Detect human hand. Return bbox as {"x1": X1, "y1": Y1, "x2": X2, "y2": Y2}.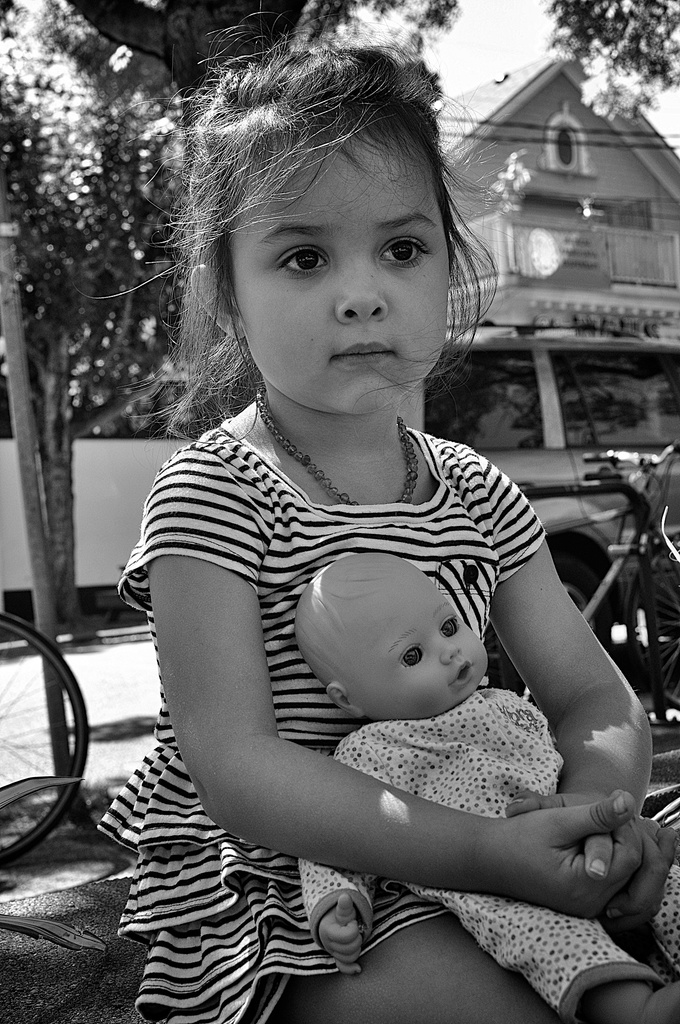
{"x1": 503, "y1": 791, "x2": 679, "y2": 929}.
